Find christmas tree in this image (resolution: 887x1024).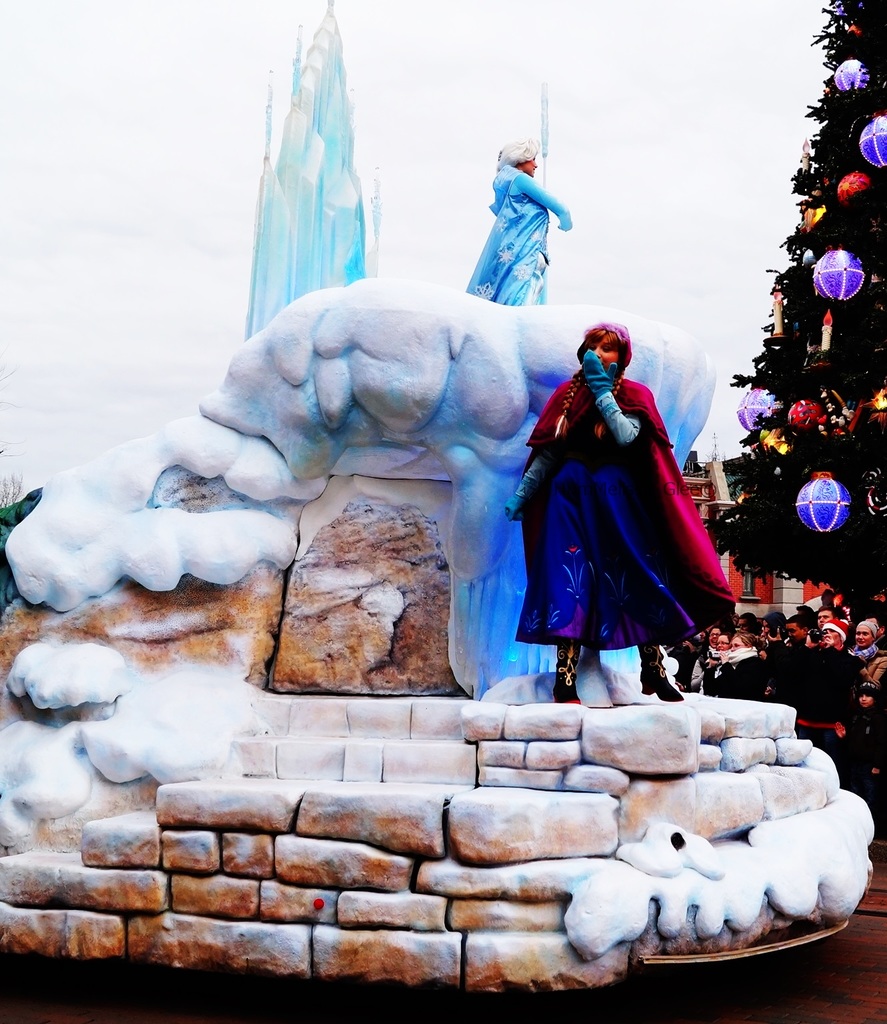
box=[694, 0, 886, 638].
